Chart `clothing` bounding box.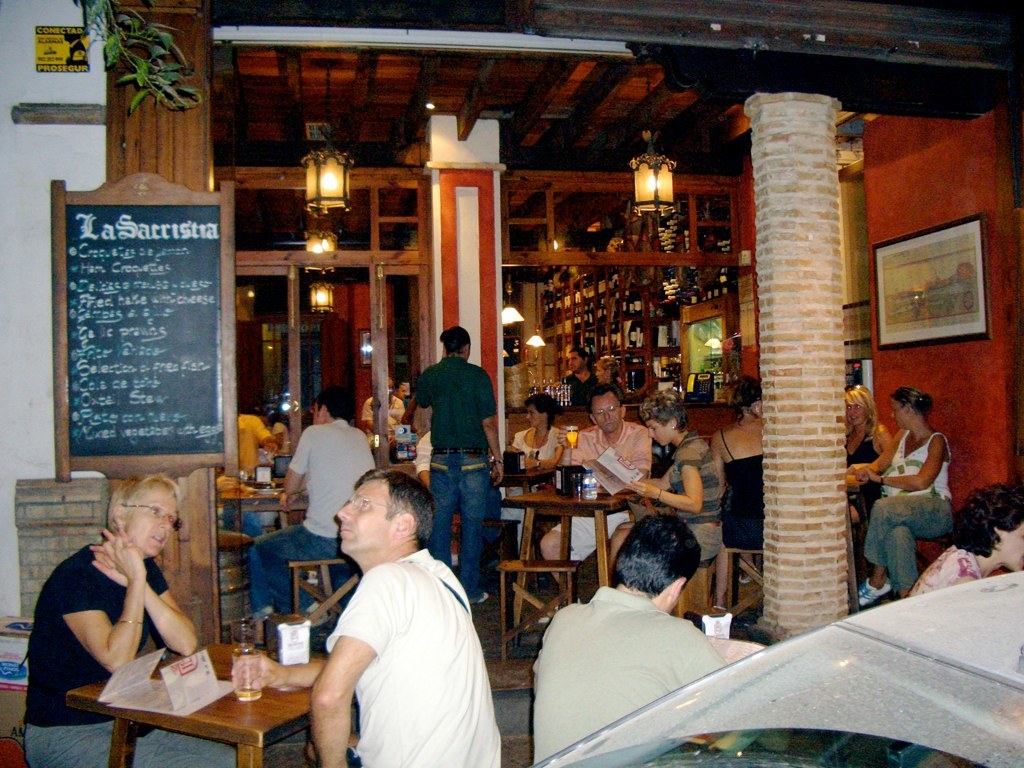
Charted: 247, 525, 347, 610.
